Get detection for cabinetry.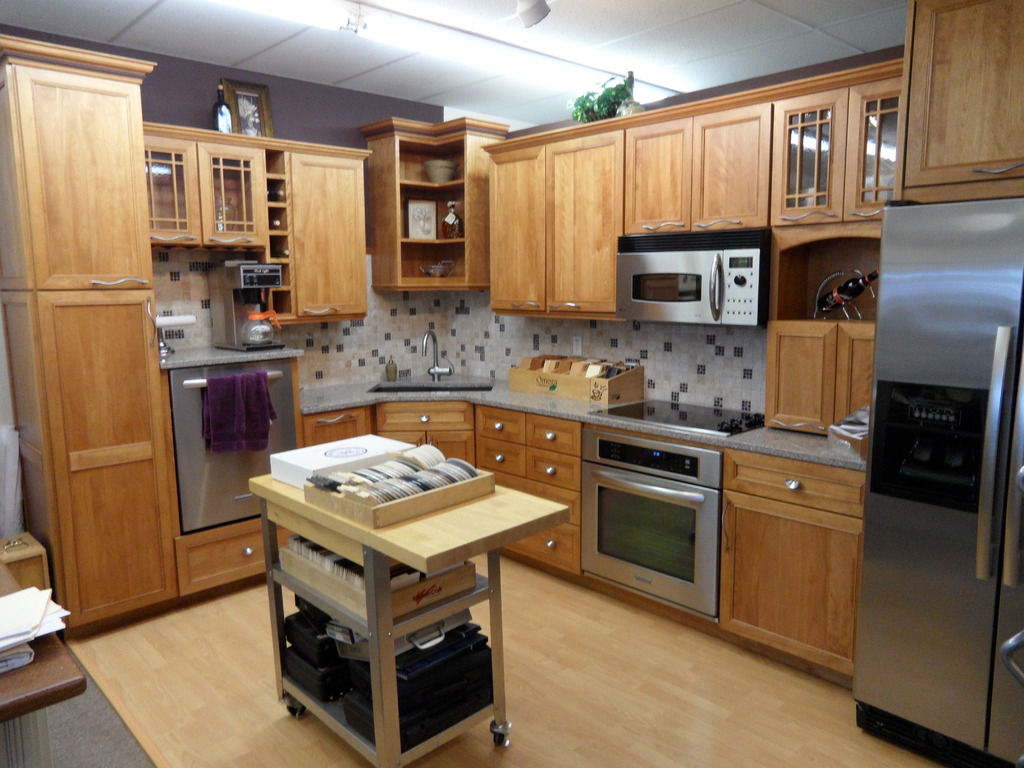
Detection: (360, 122, 518, 304).
